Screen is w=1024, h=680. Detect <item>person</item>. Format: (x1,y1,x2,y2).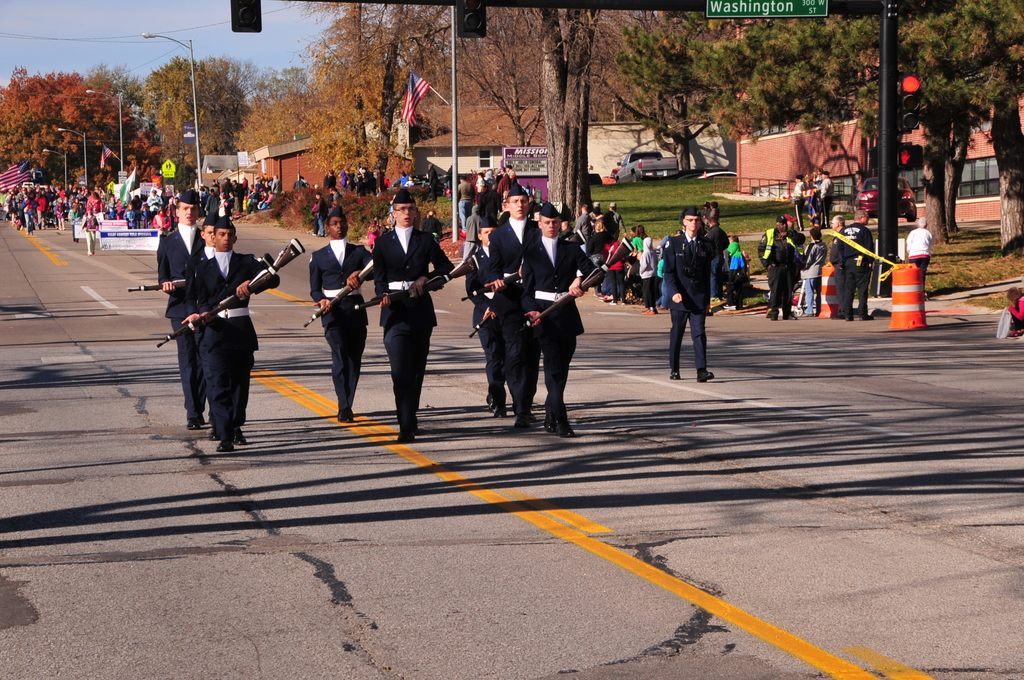
(518,198,600,443).
